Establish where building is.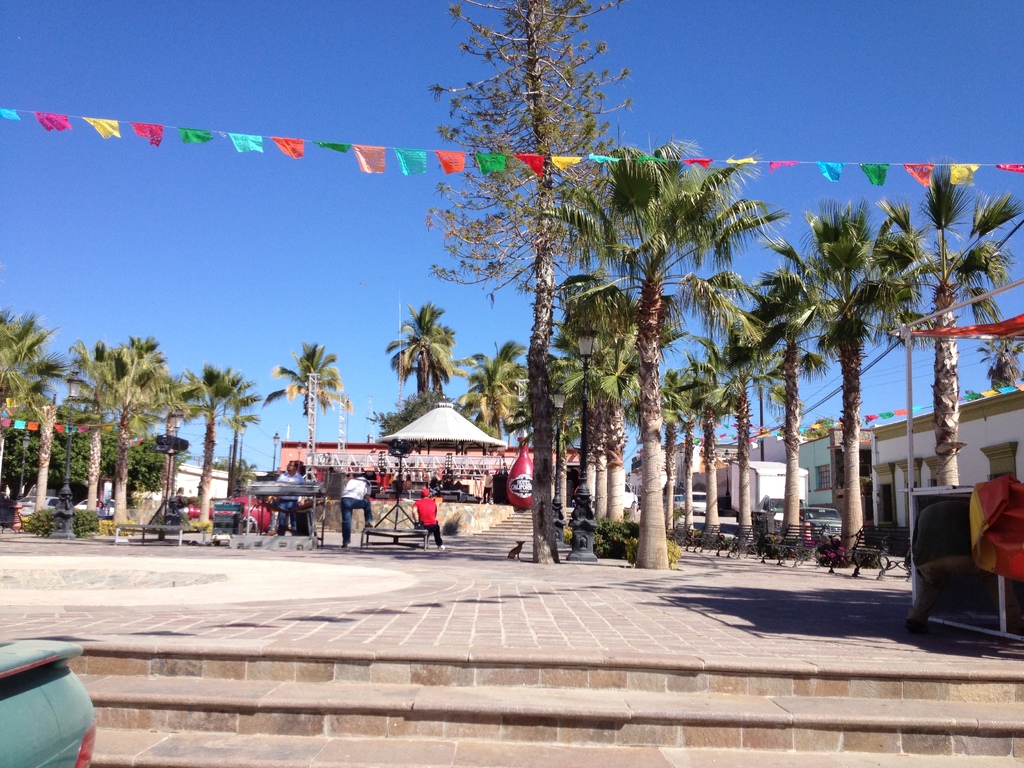
Established at (726, 454, 812, 516).
